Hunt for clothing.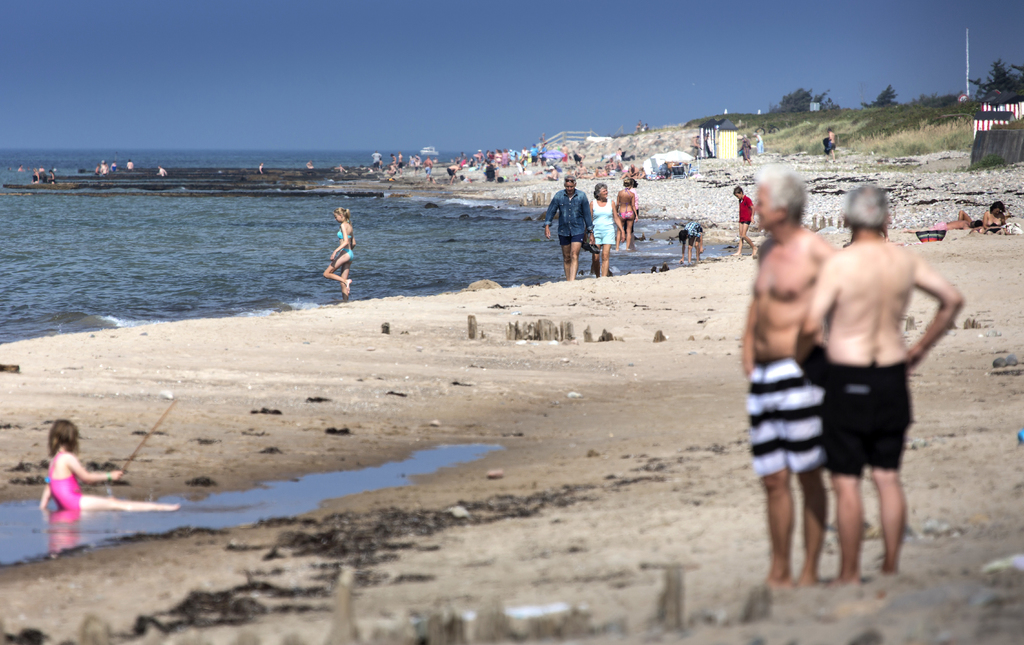
Hunted down at crop(683, 220, 706, 246).
